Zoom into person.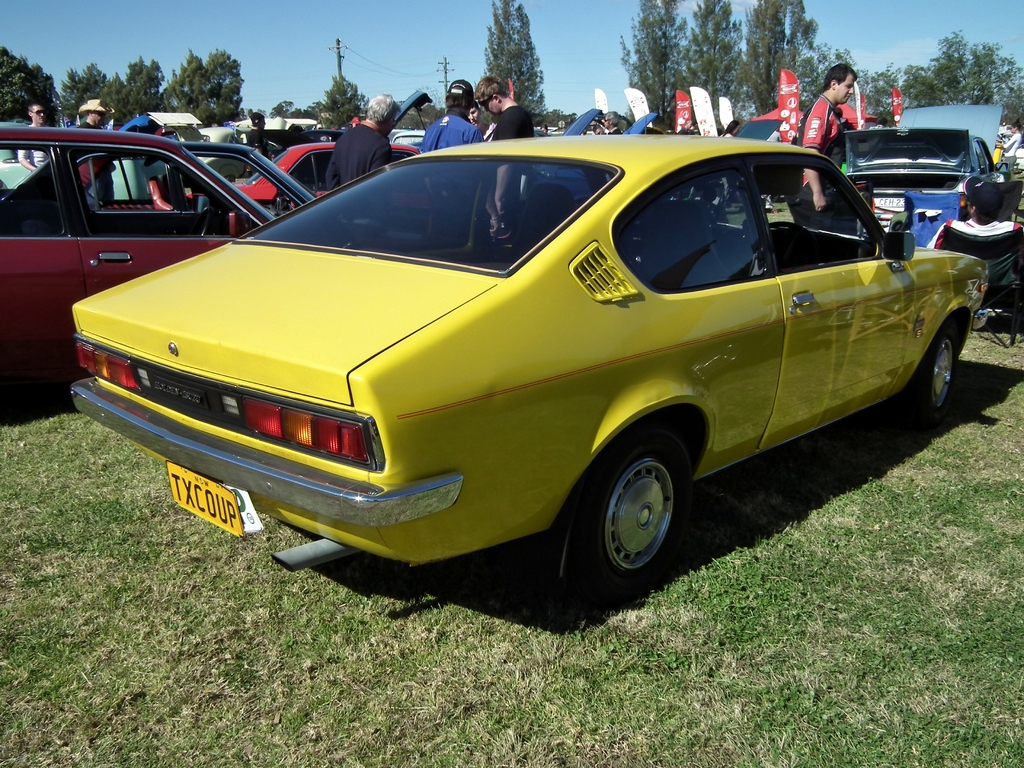
Zoom target: <bbox>10, 99, 65, 170</bbox>.
